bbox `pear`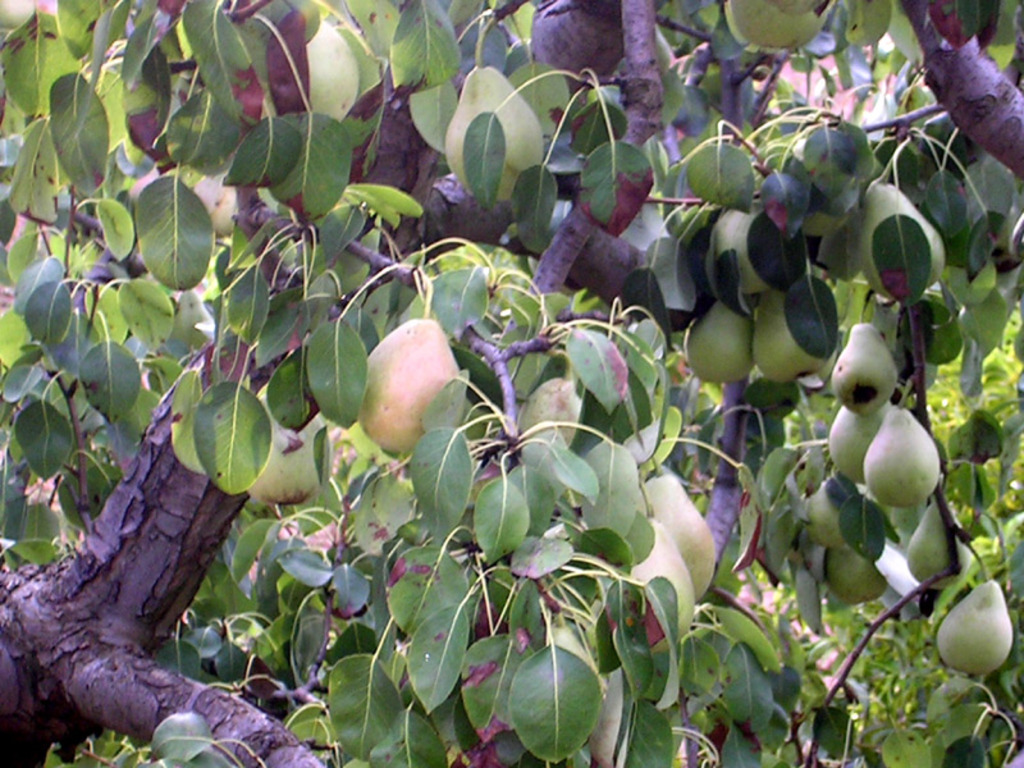
rect(512, 372, 586, 452)
